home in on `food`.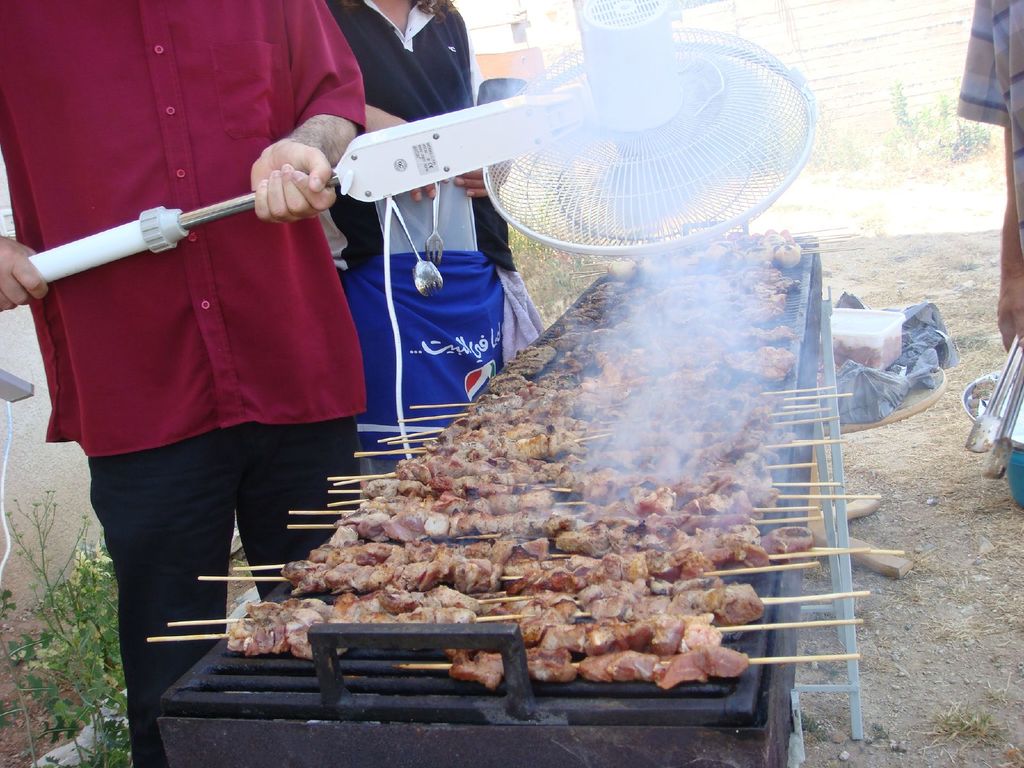
Homed in at rect(965, 375, 1000, 420).
